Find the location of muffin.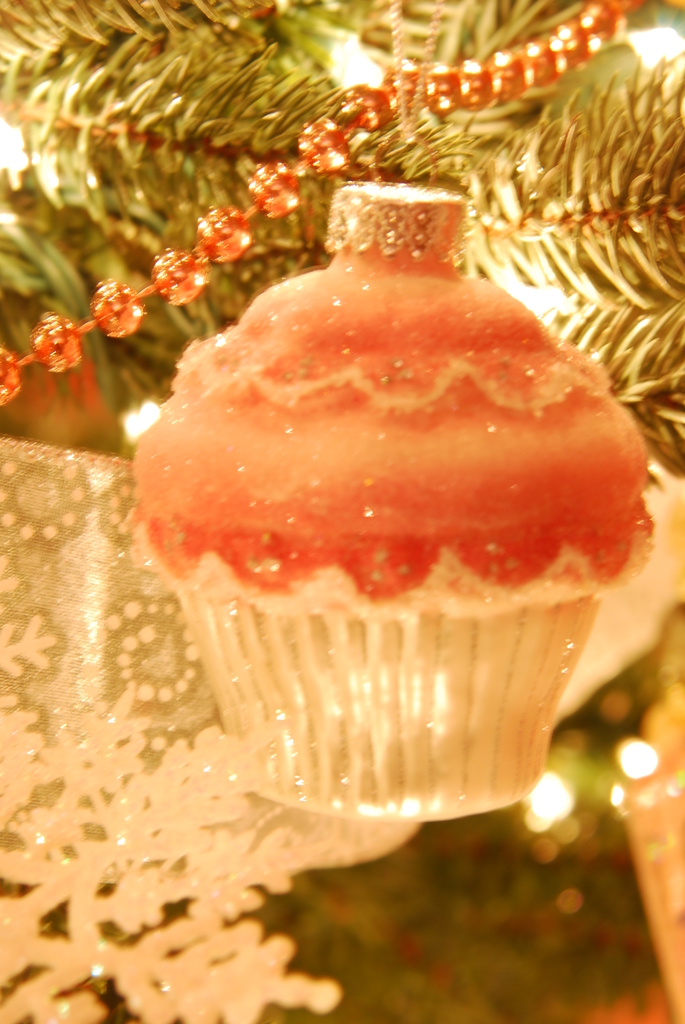
Location: [x1=110, y1=157, x2=682, y2=849].
